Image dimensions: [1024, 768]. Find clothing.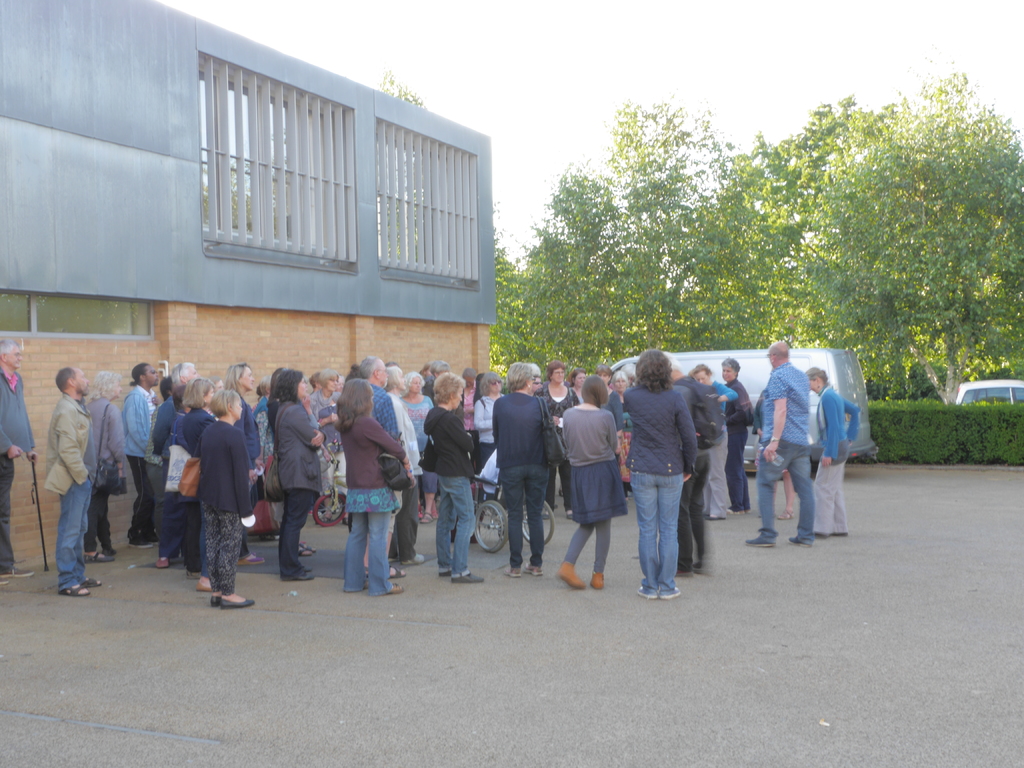
BBox(756, 360, 812, 536).
